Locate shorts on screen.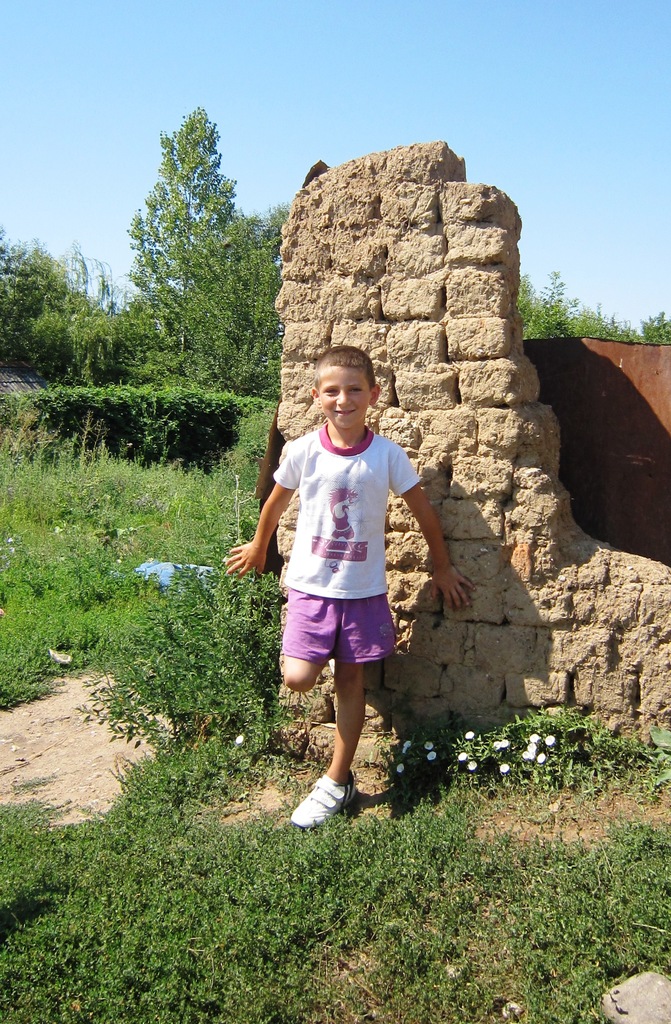
On screen at 276,604,399,660.
